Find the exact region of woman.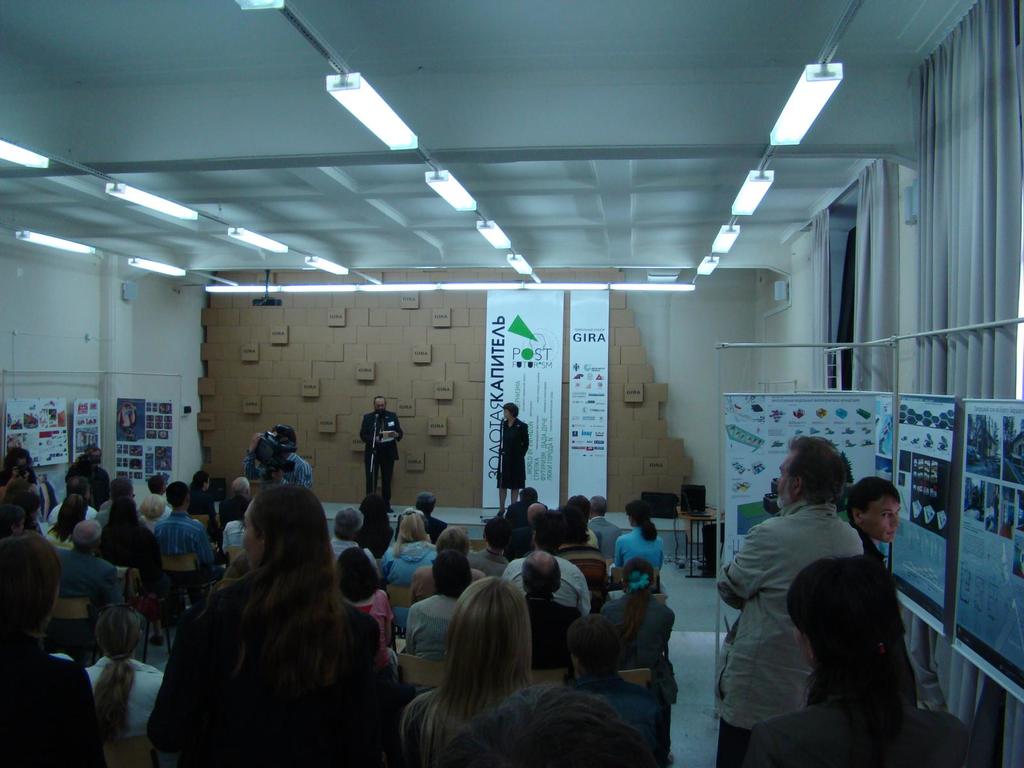
Exact region: <bbox>41, 494, 95, 554</bbox>.
